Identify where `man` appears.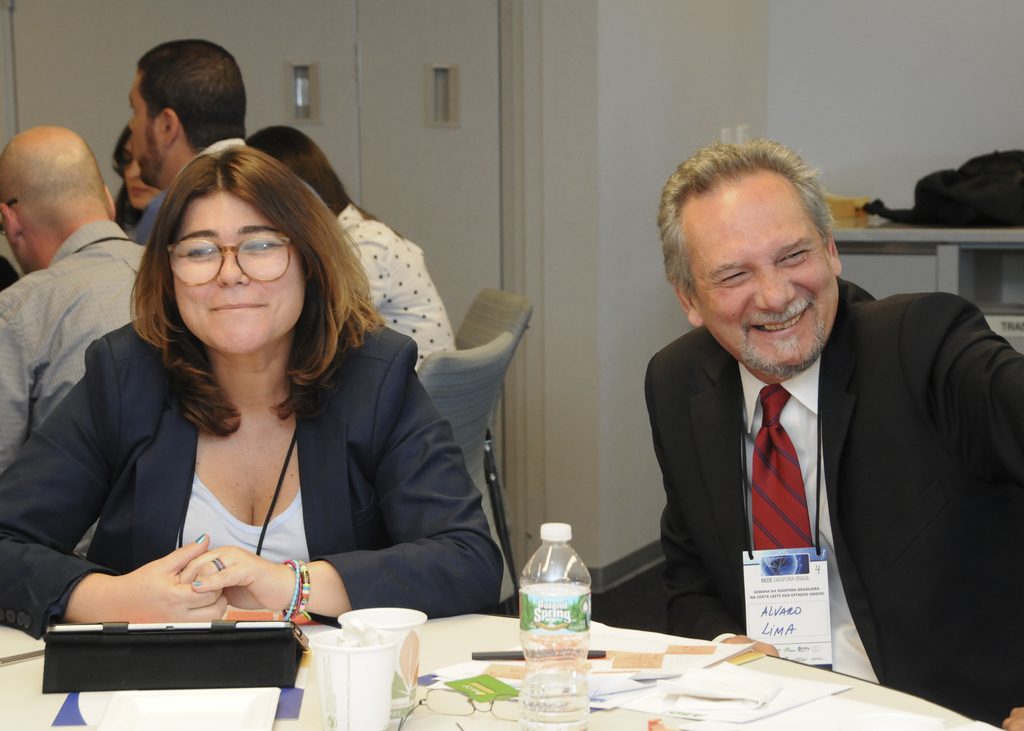
Appears at rect(0, 142, 497, 620).
